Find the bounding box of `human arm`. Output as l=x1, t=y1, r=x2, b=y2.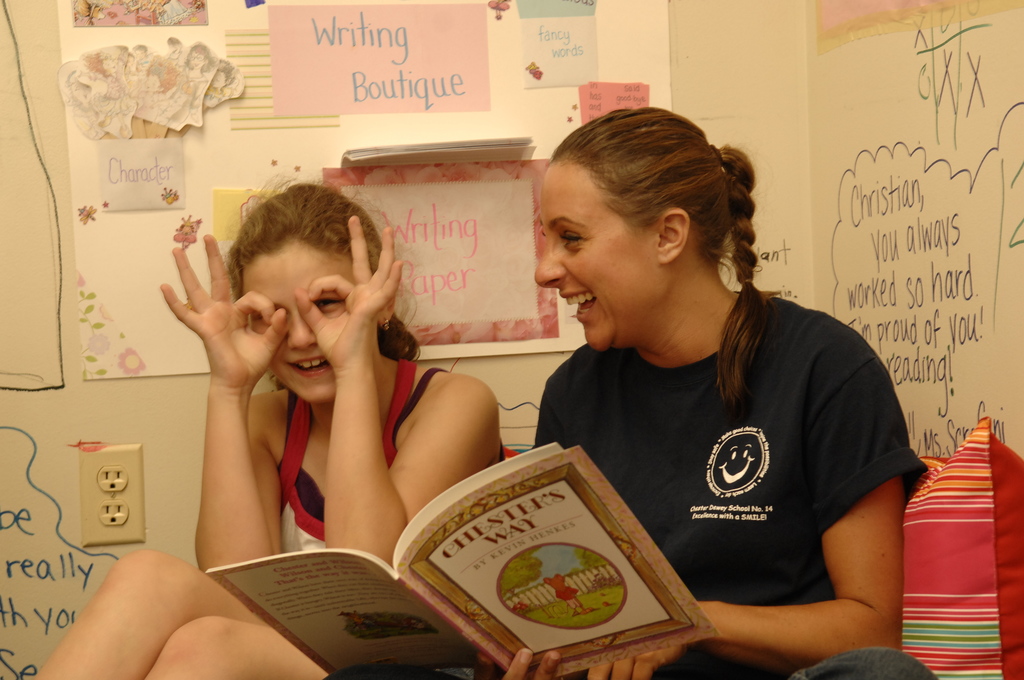
l=581, t=327, r=931, b=679.
